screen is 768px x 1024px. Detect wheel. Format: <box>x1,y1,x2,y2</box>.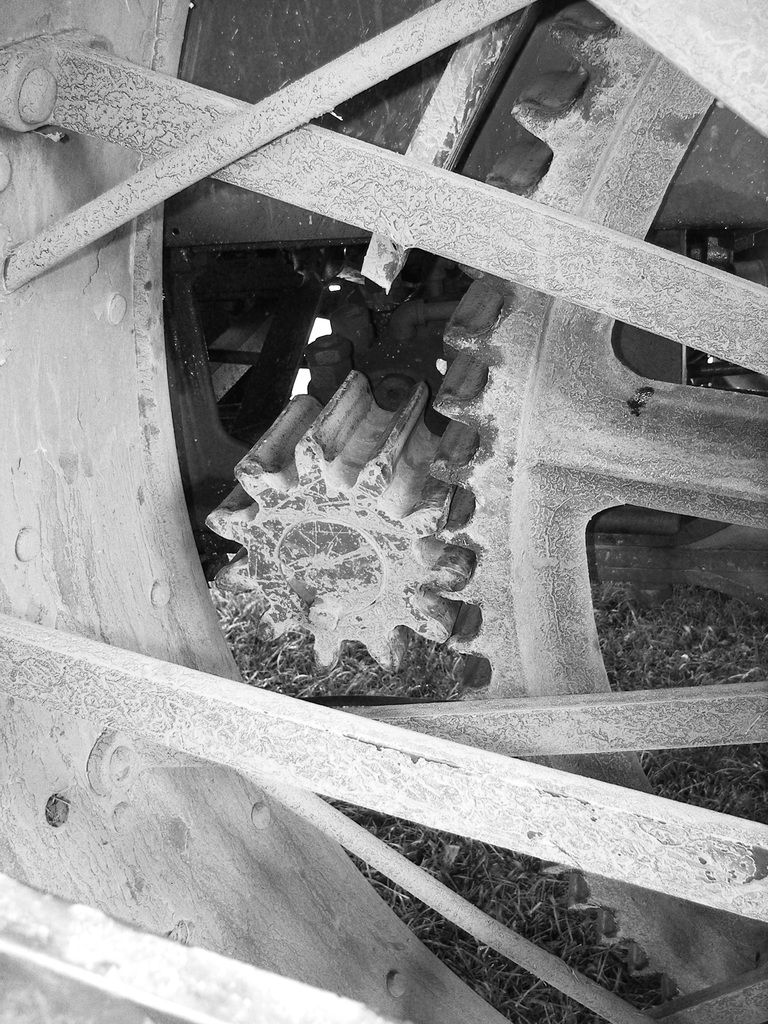
<box>0,0,767,1023</box>.
